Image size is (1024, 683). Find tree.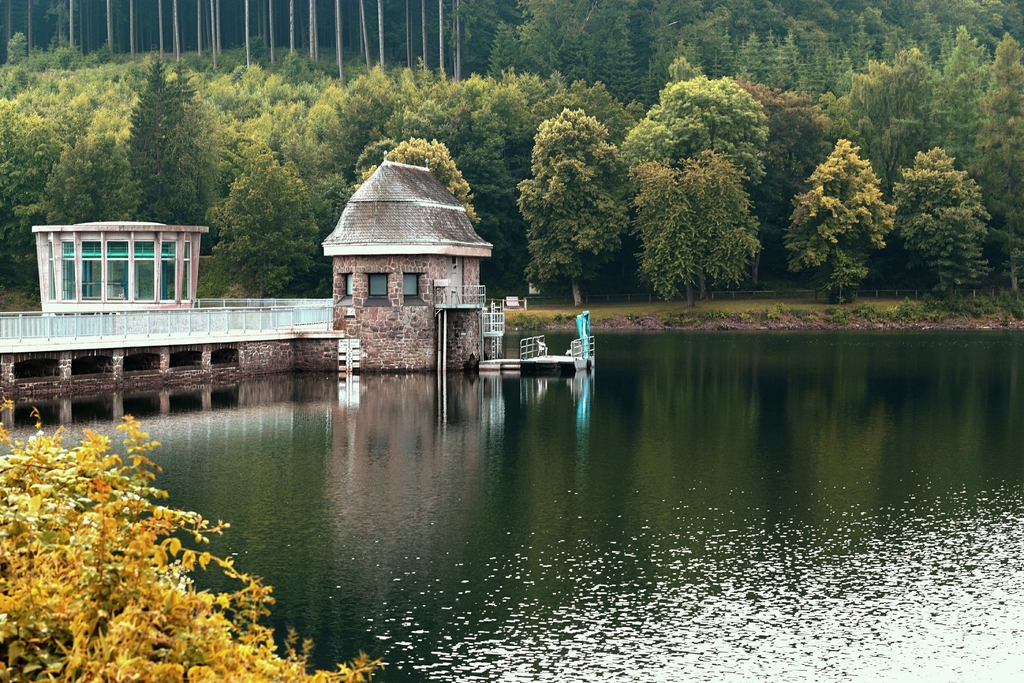
(623, 75, 770, 186).
